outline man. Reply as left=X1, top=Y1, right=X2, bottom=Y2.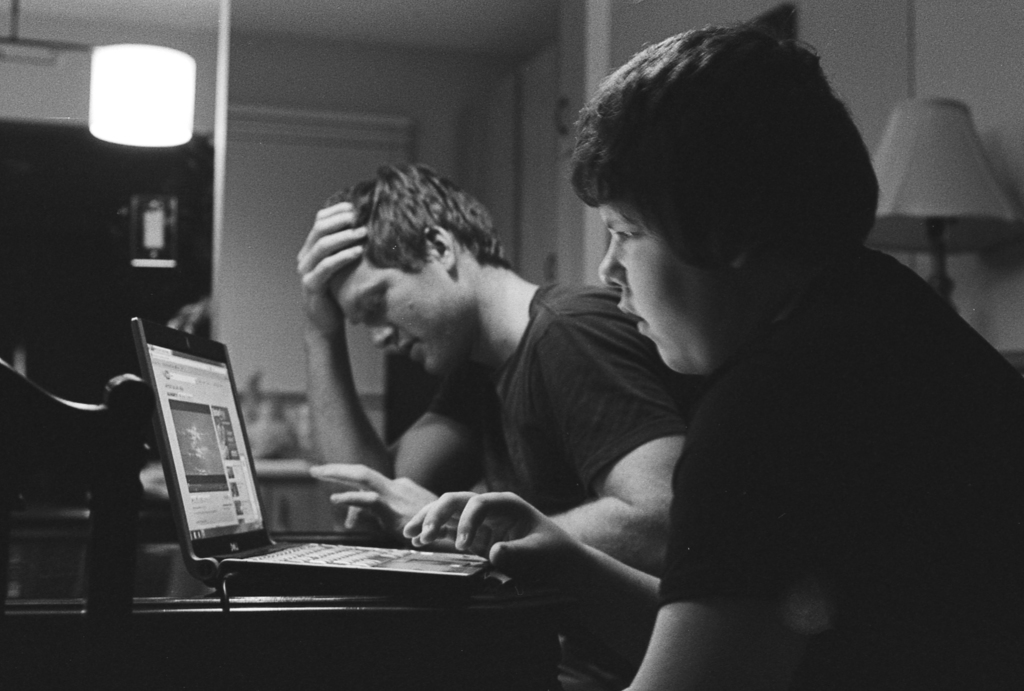
left=218, top=130, right=847, bottom=648.
